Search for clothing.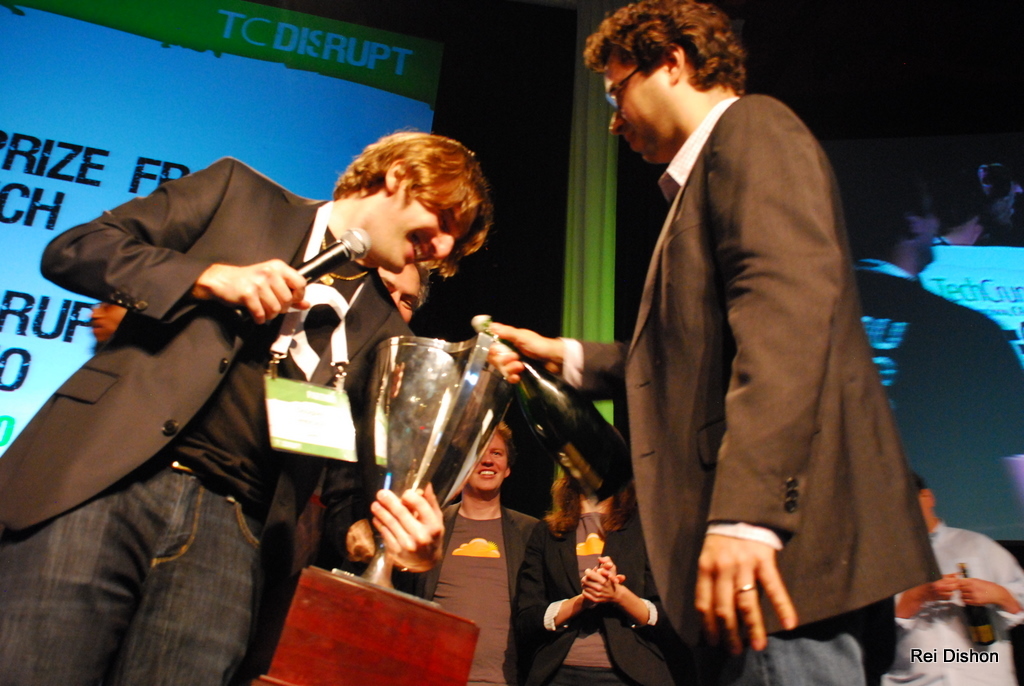
Found at bbox(560, 96, 945, 685).
